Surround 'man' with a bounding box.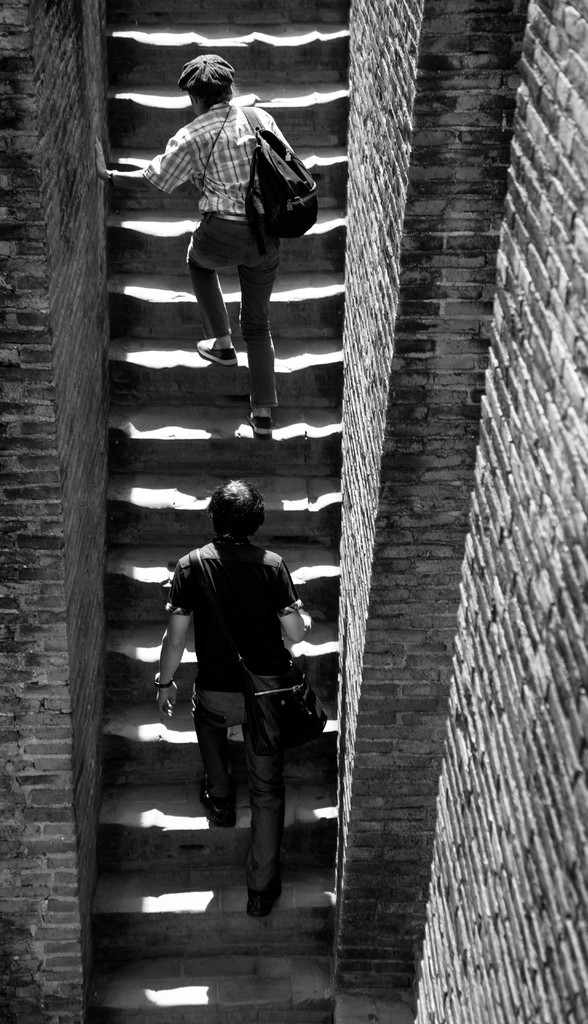
156, 481, 309, 917.
